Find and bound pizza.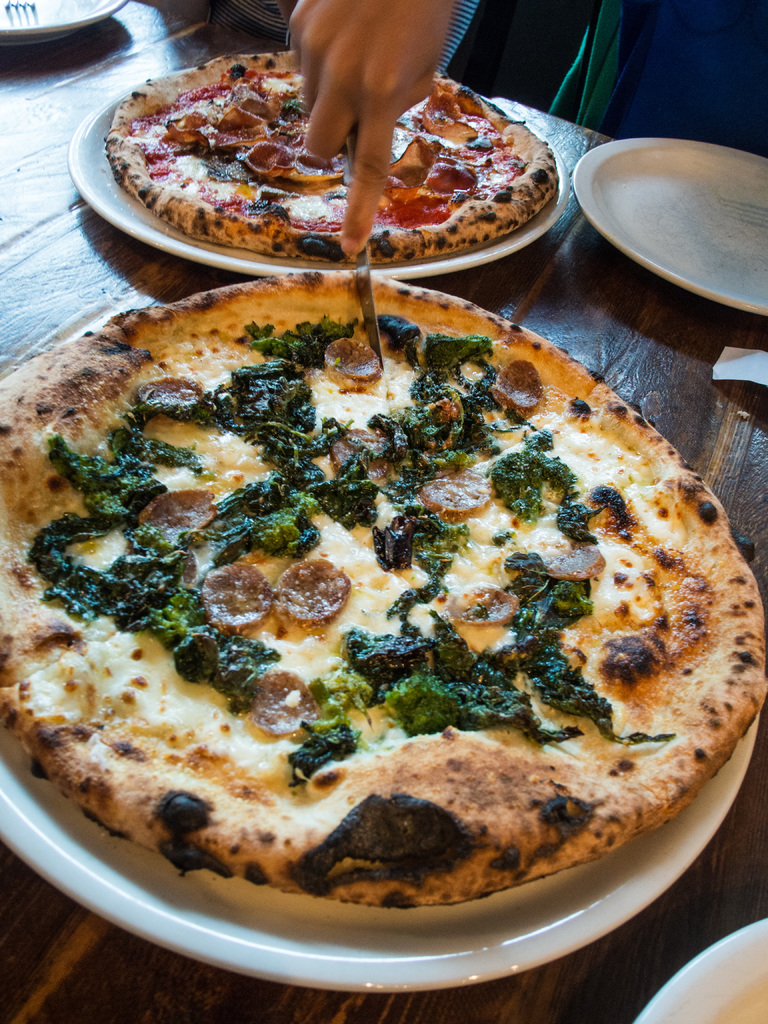
Bound: detection(99, 42, 577, 279).
